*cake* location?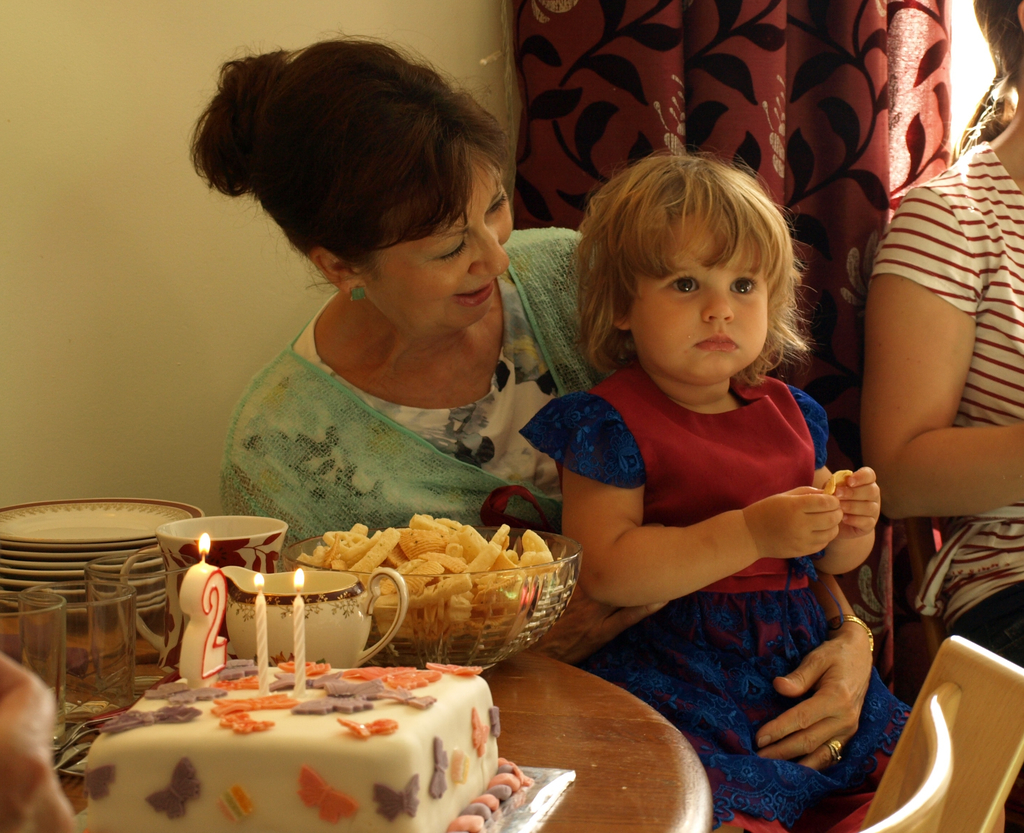
85:661:503:832
